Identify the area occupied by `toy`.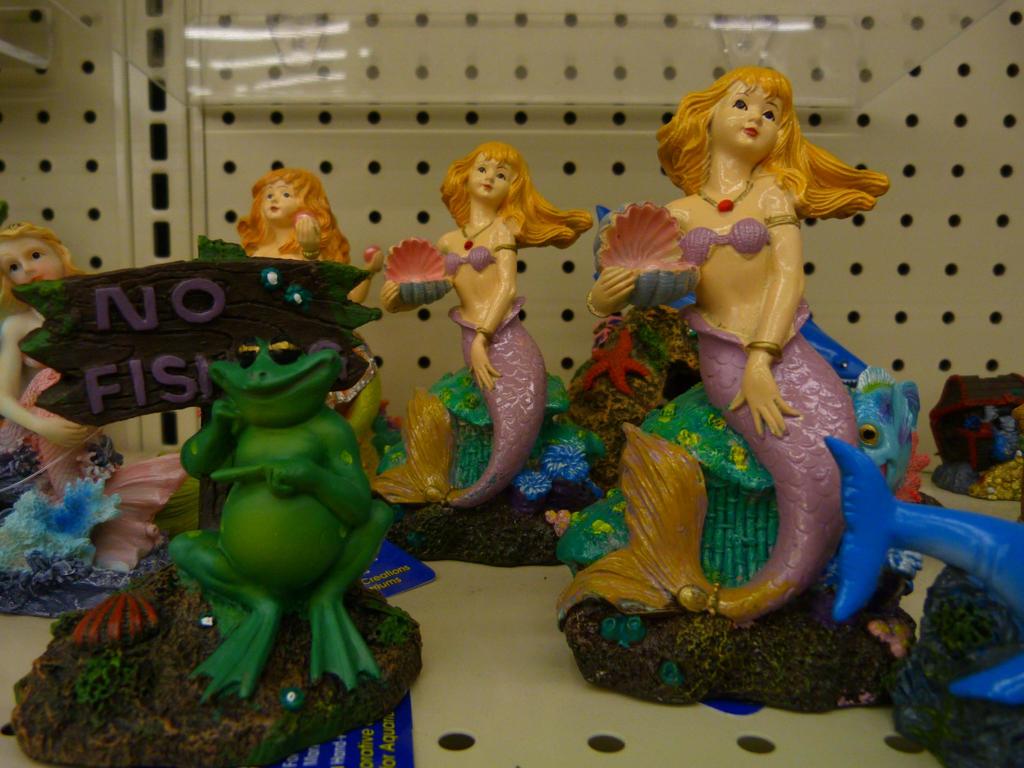
Area: 579 68 887 611.
